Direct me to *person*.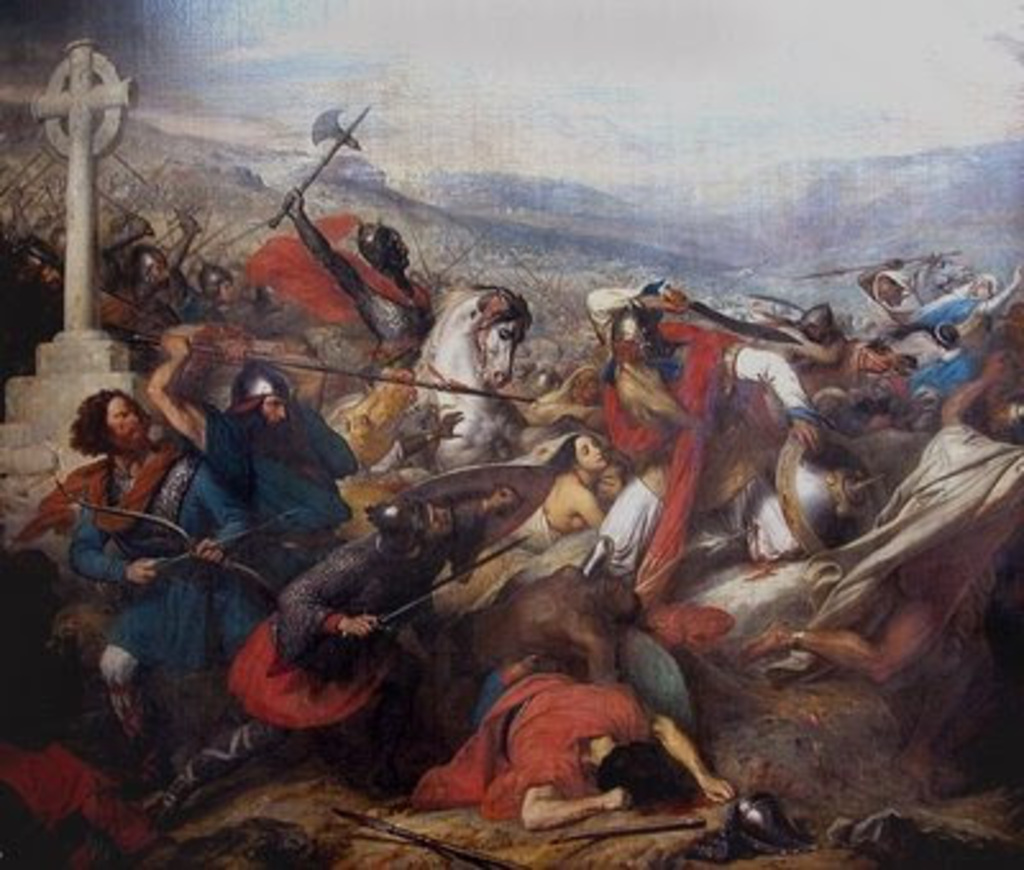
Direction: locate(67, 386, 269, 745).
